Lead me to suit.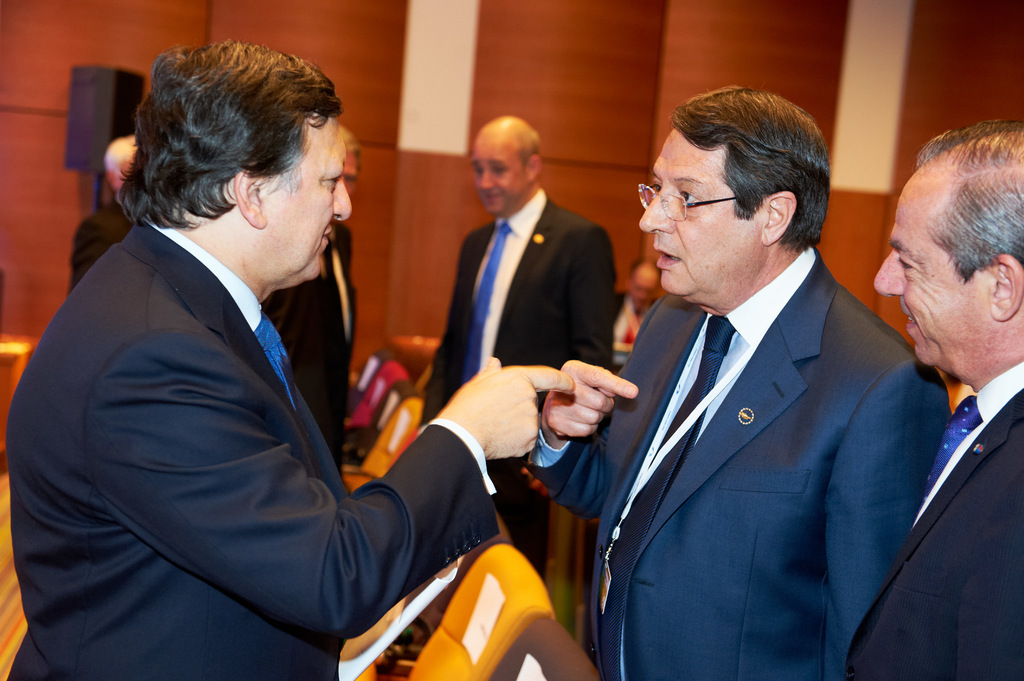
Lead to (69, 198, 133, 291).
